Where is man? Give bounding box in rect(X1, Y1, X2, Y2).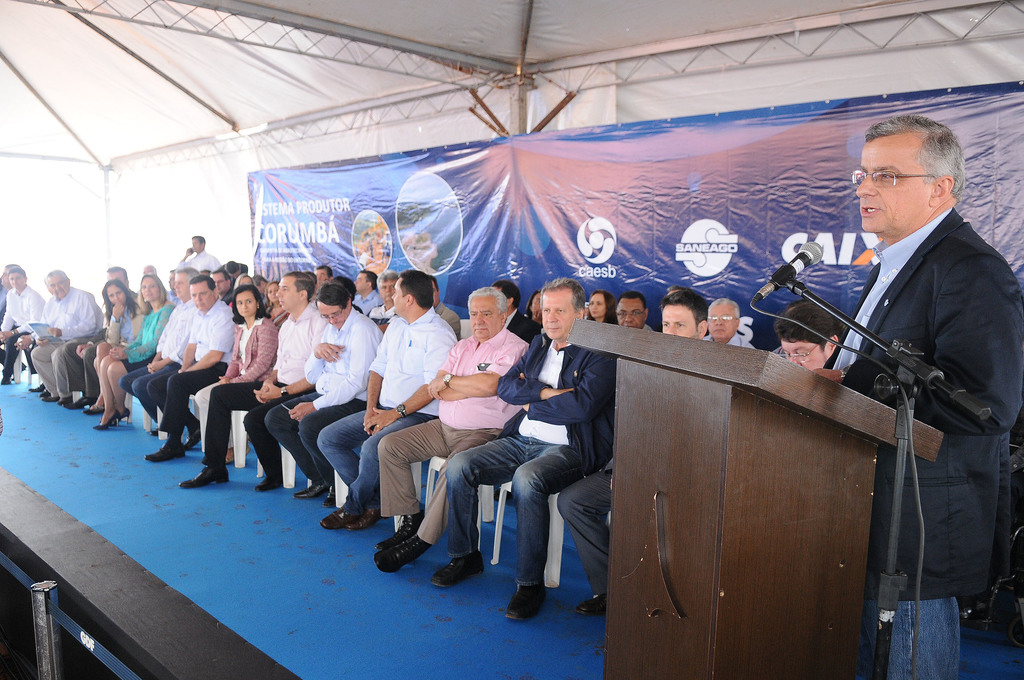
rect(555, 285, 712, 620).
